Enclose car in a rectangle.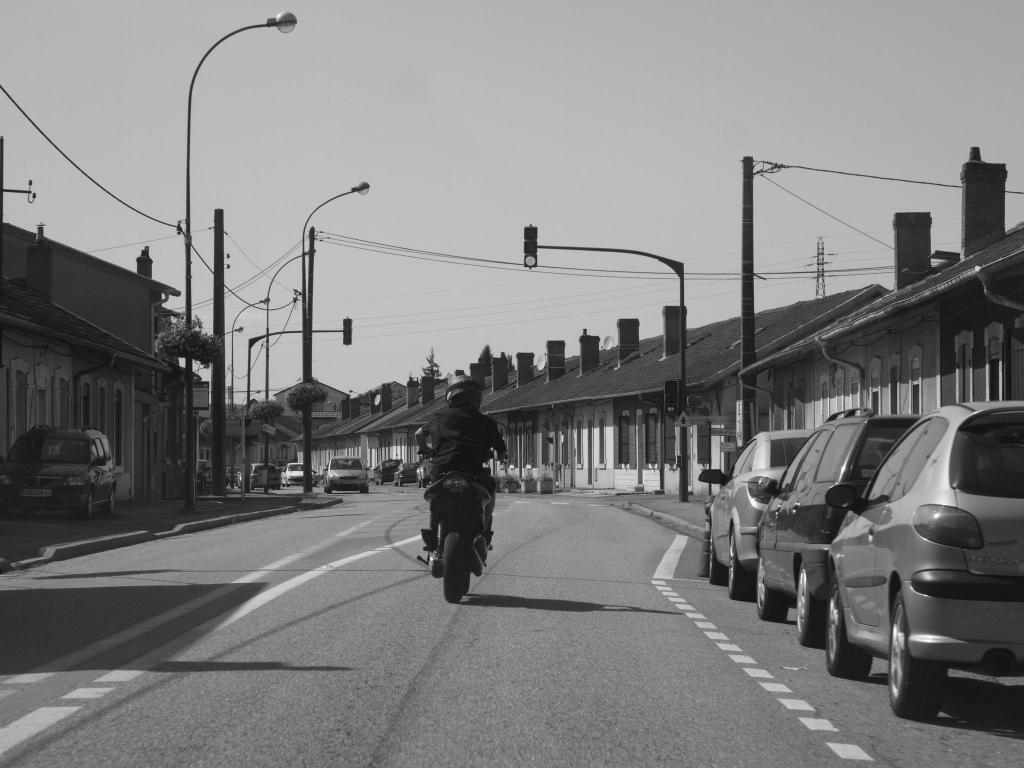
locate(0, 423, 123, 515).
